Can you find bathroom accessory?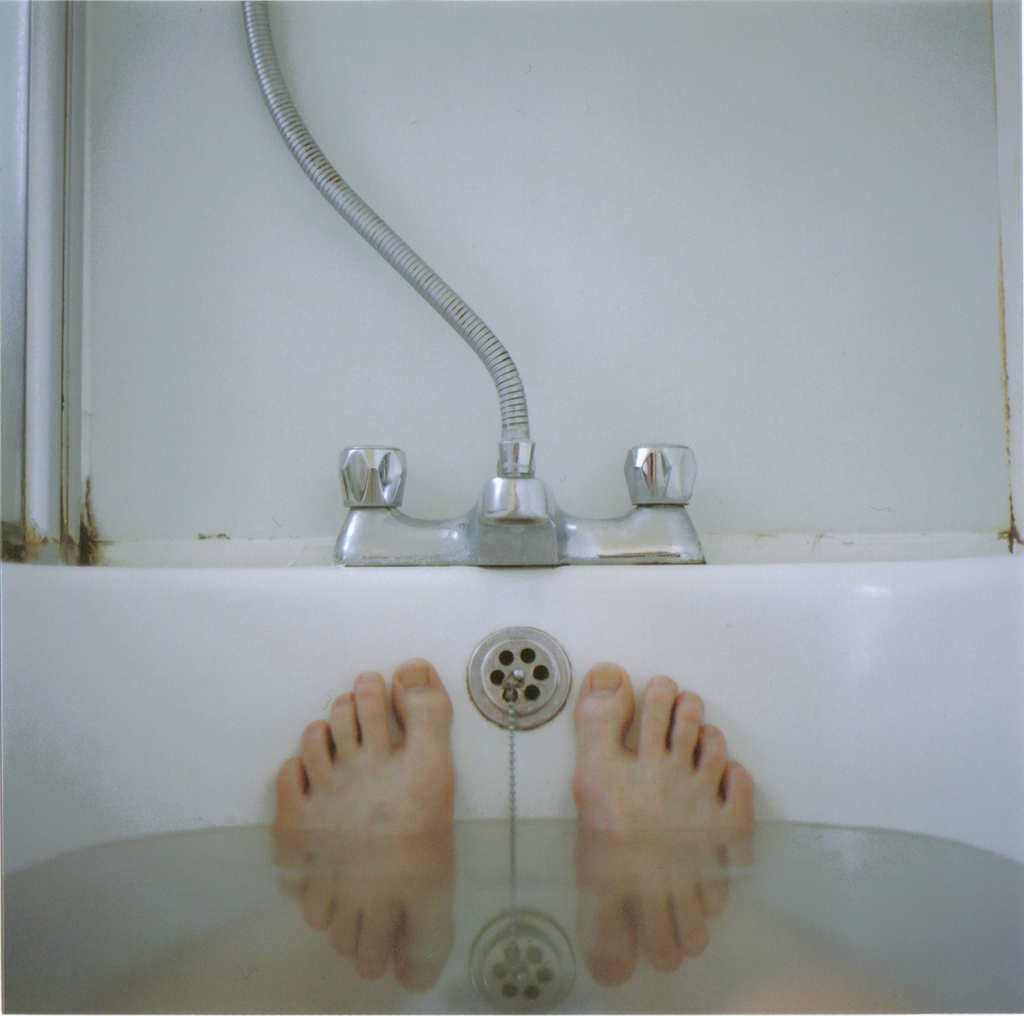
Yes, bounding box: x1=241, y1=0, x2=705, y2=567.
